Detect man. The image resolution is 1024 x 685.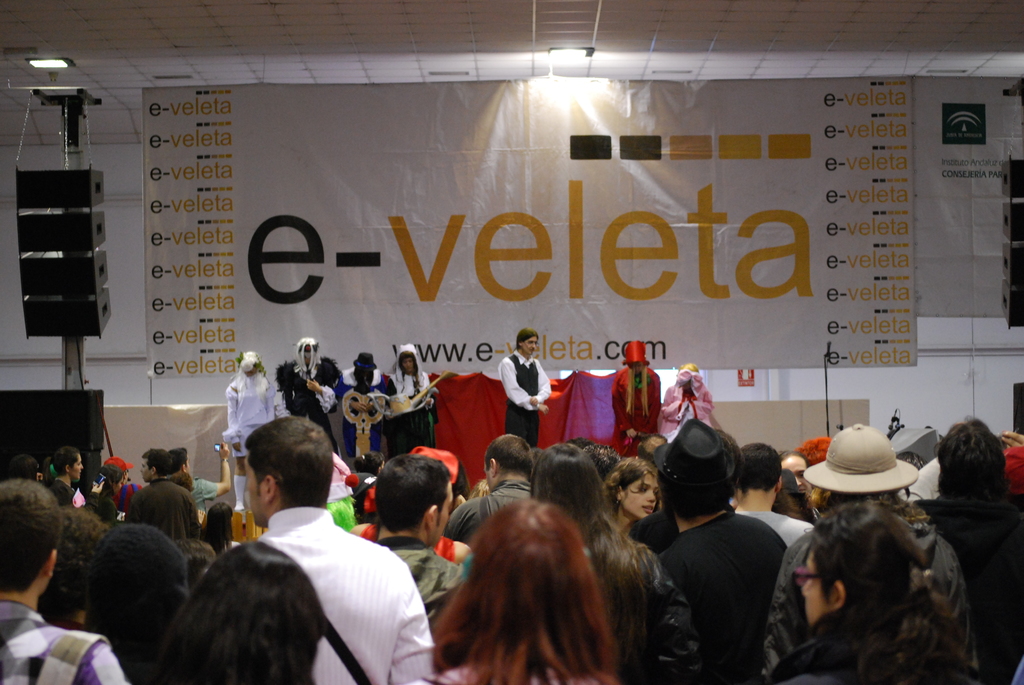
Rect(156, 443, 433, 684).
